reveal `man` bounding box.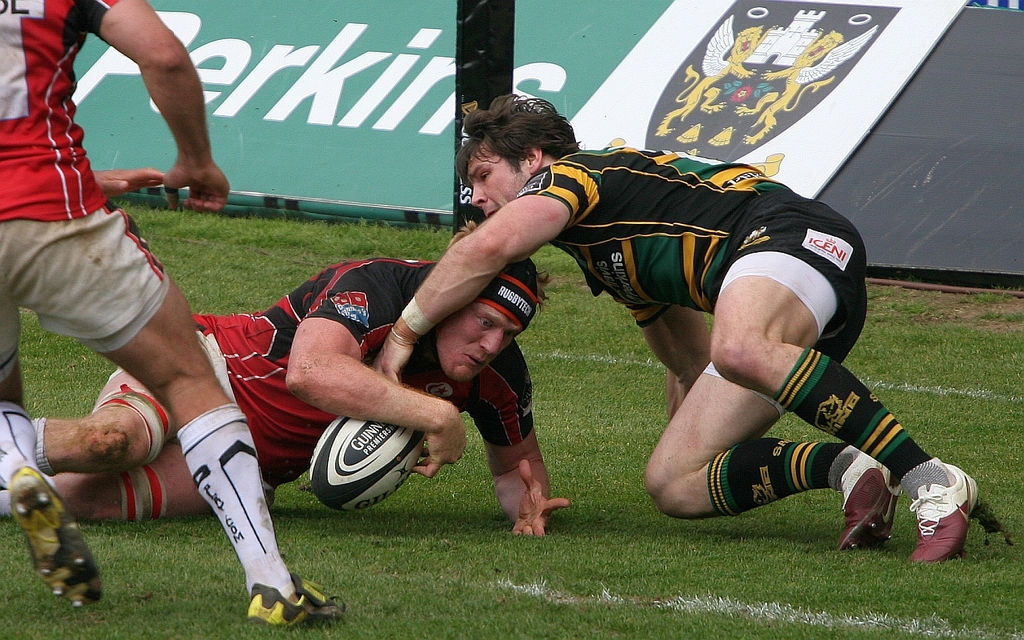
Revealed: <region>0, 217, 573, 543</region>.
